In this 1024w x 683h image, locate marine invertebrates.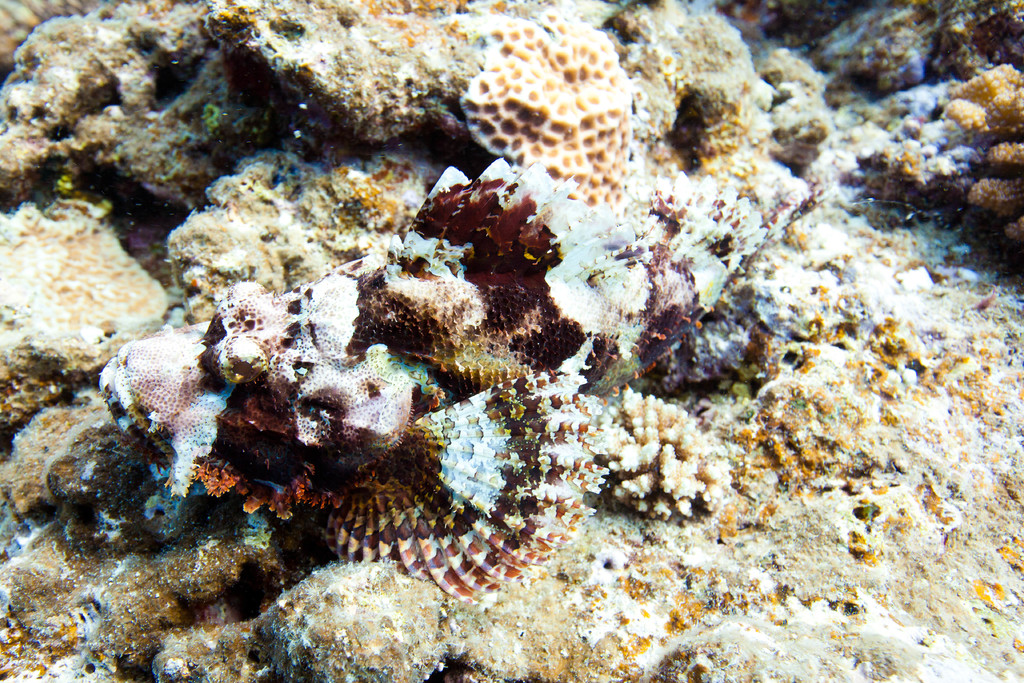
Bounding box: Rect(94, 252, 575, 598).
